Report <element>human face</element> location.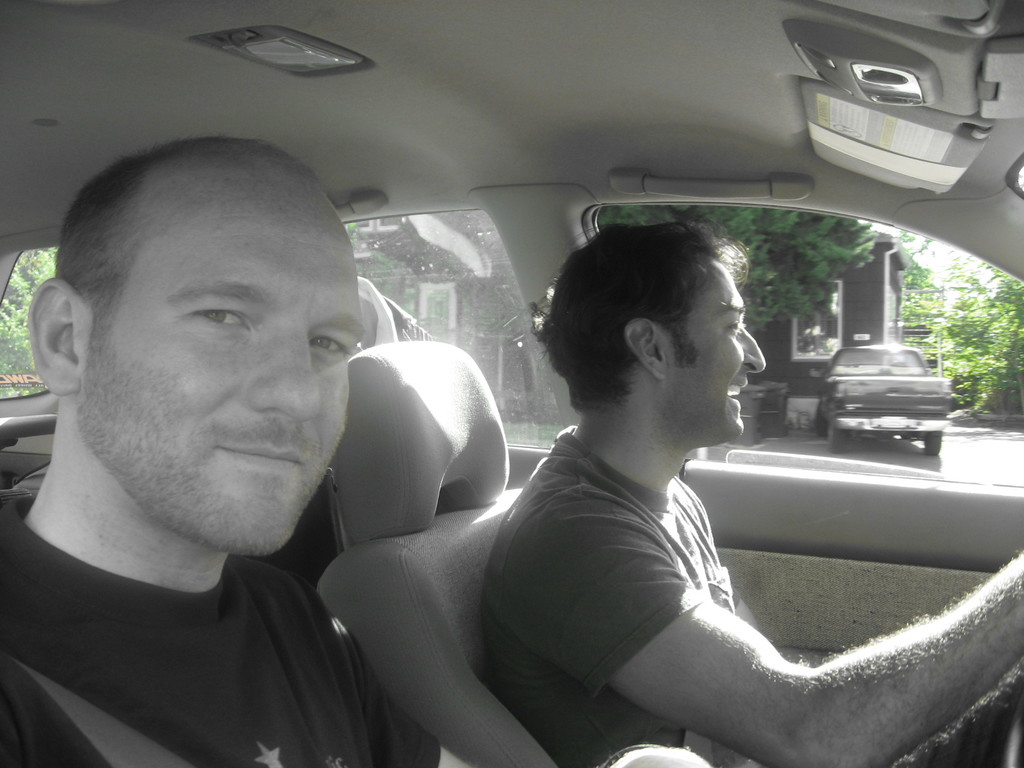
Report: (left=662, top=254, right=767, bottom=440).
